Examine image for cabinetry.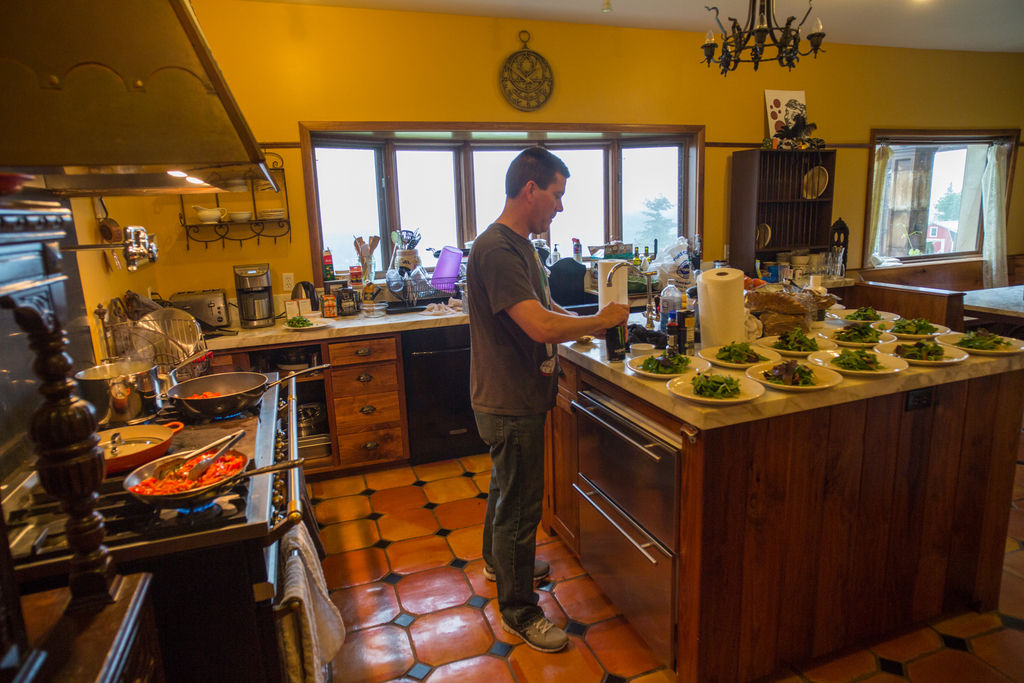
Examination result: x1=317, y1=338, x2=408, y2=469.
